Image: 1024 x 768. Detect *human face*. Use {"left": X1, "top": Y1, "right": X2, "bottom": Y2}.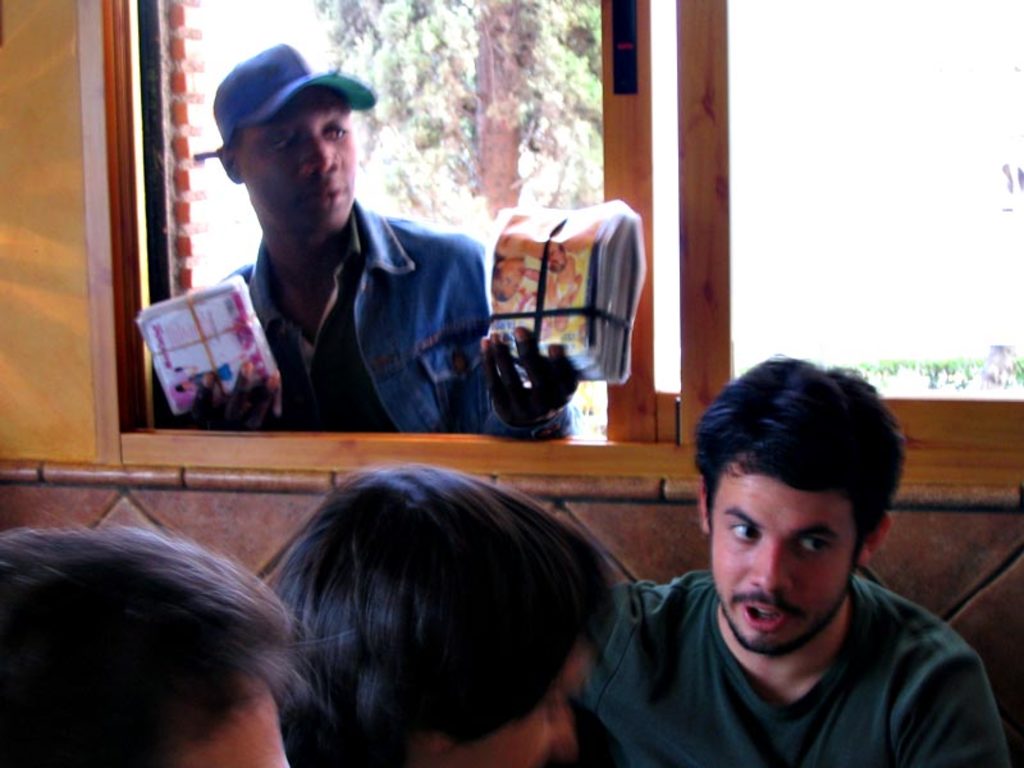
{"left": 712, "top": 462, "right": 861, "bottom": 653}.
